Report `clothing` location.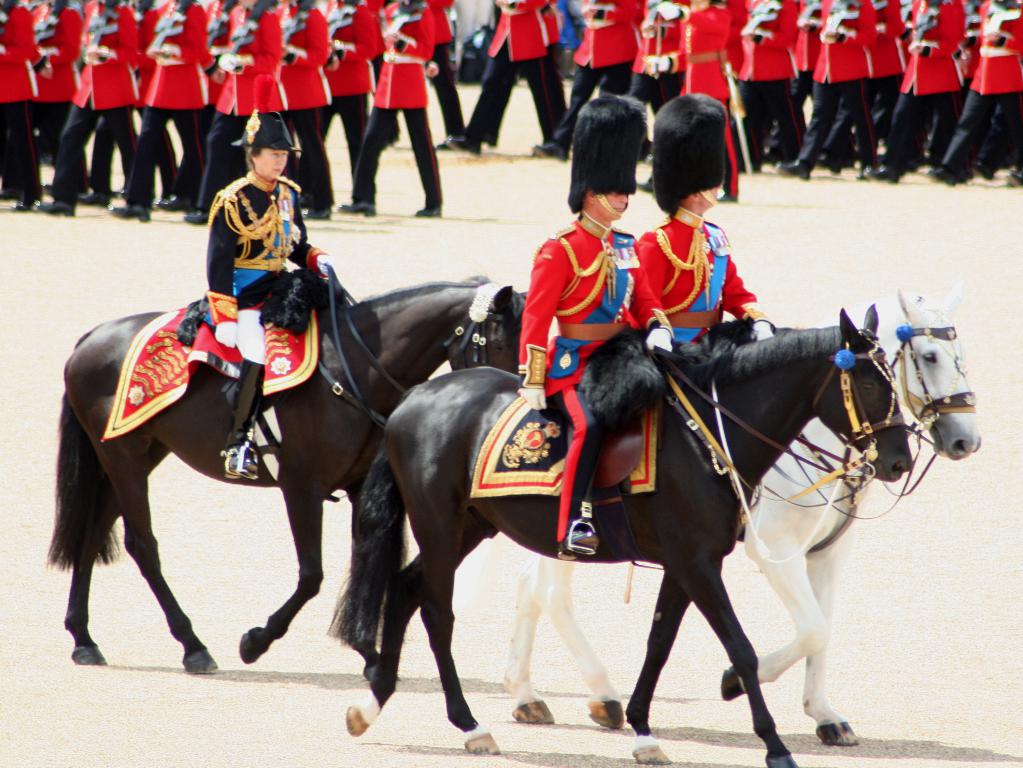
Report: (116,0,220,201).
